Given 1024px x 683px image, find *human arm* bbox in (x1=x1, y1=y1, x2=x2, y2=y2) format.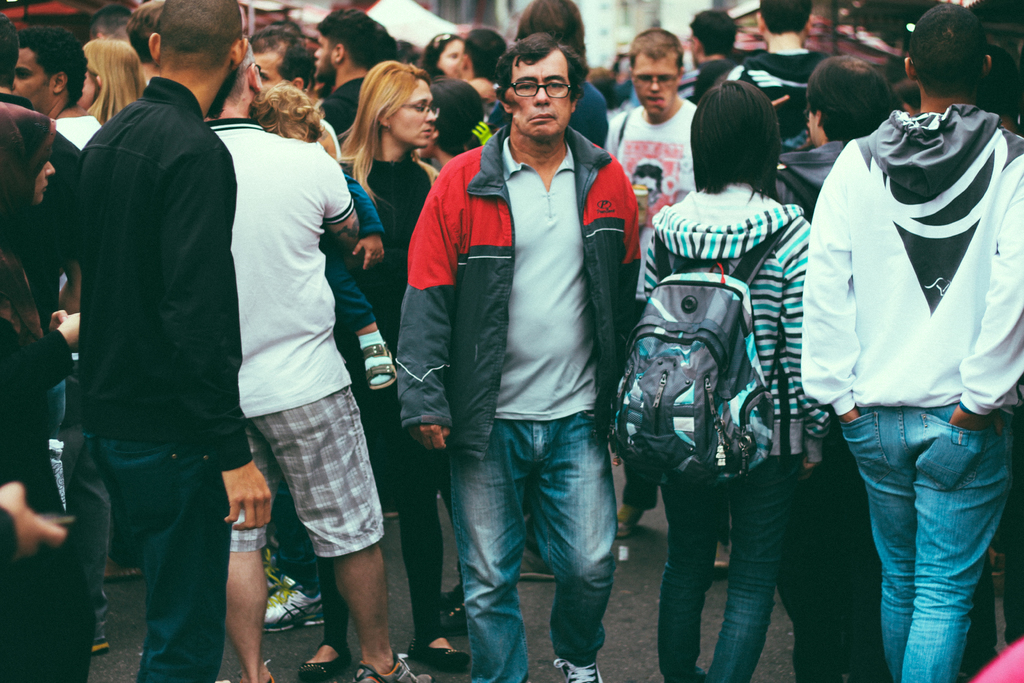
(x1=620, y1=167, x2=636, y2=391).
